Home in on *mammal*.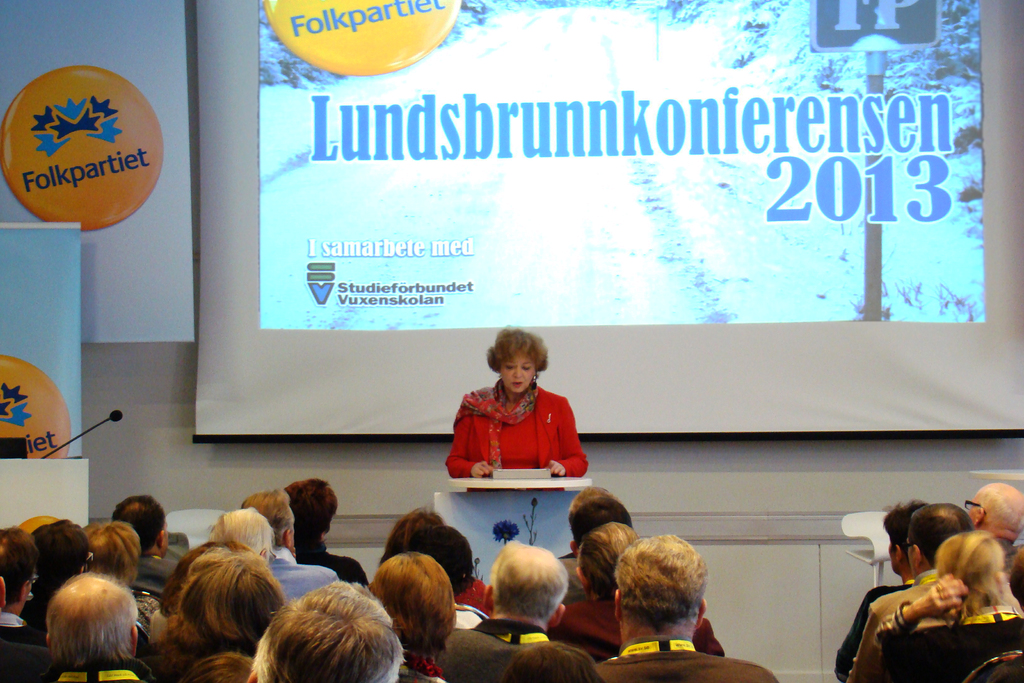
Homed in at 0/523/45/644.
